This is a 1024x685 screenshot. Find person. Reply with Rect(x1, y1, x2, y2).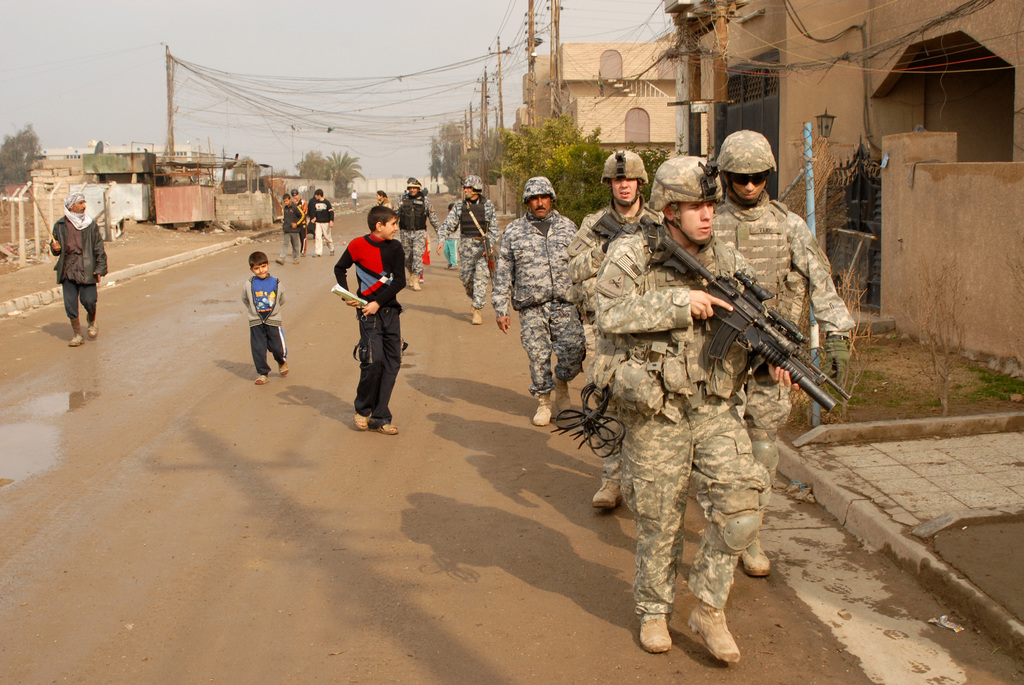
Rect(354, 186, 356, 205).
